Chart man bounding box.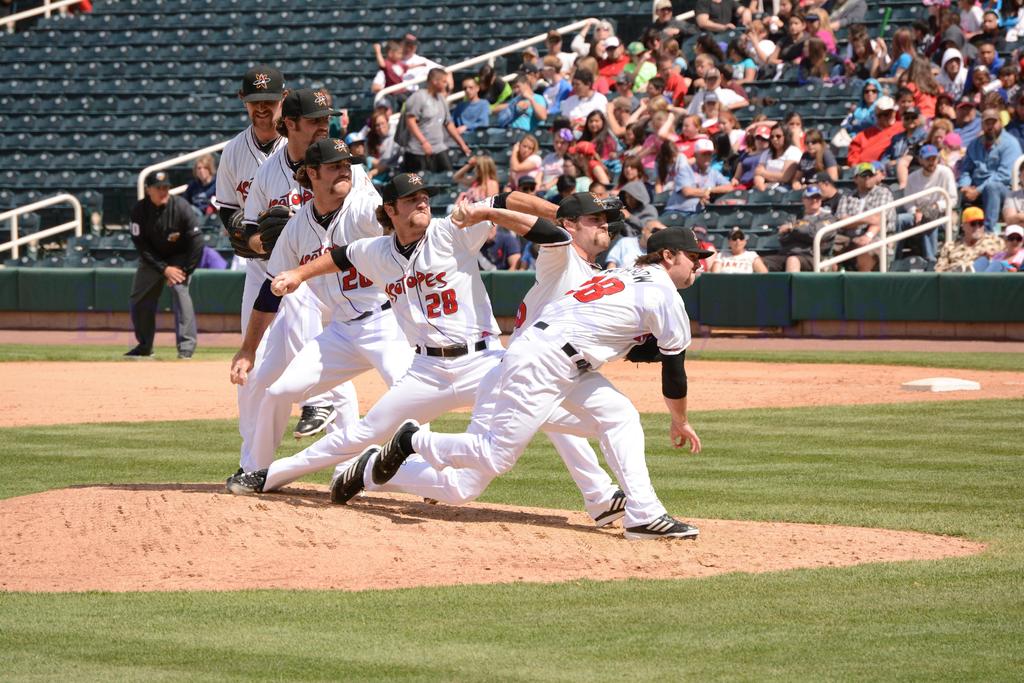
Charted: 356:99:396:139.
